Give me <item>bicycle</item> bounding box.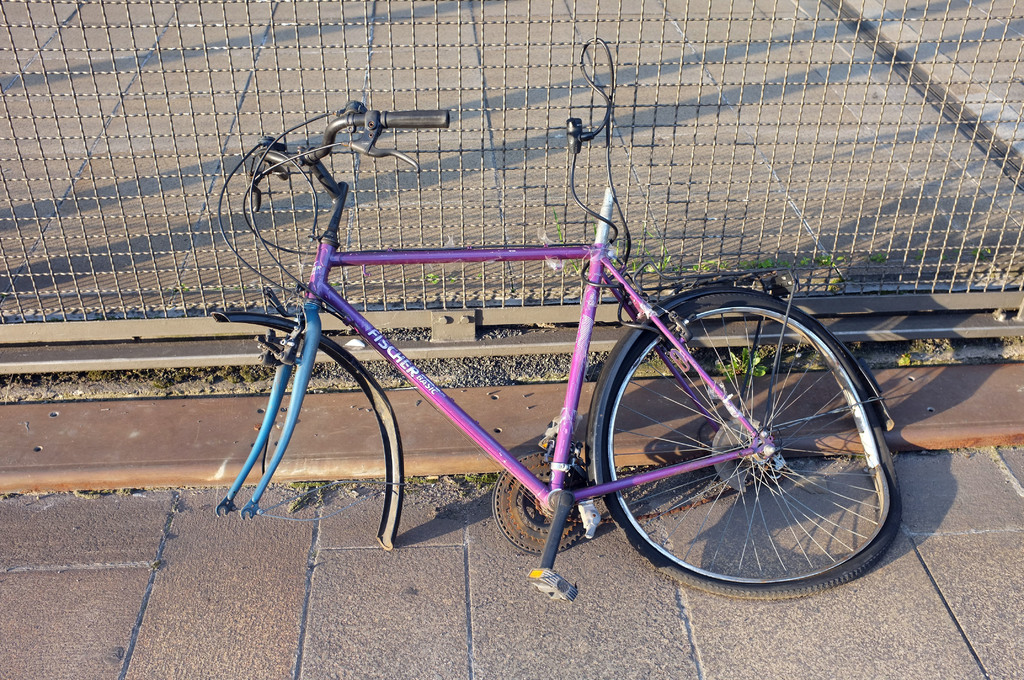
BBox(163, 78, 923, 595).
